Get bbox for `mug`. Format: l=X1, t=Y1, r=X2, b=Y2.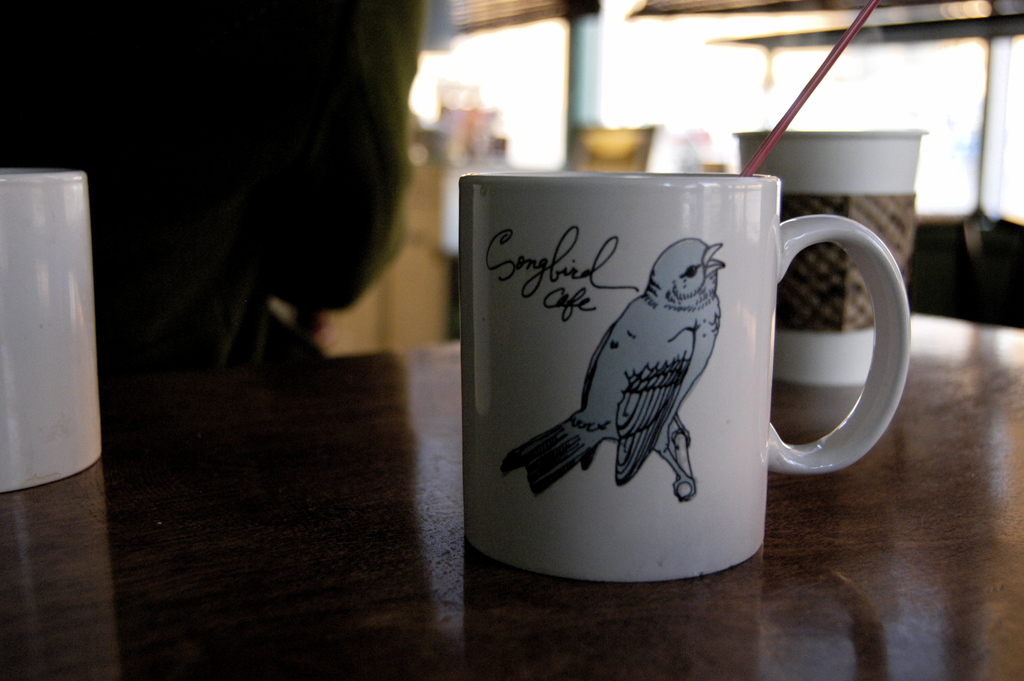
l=455, t=172, r=910, b=583.
